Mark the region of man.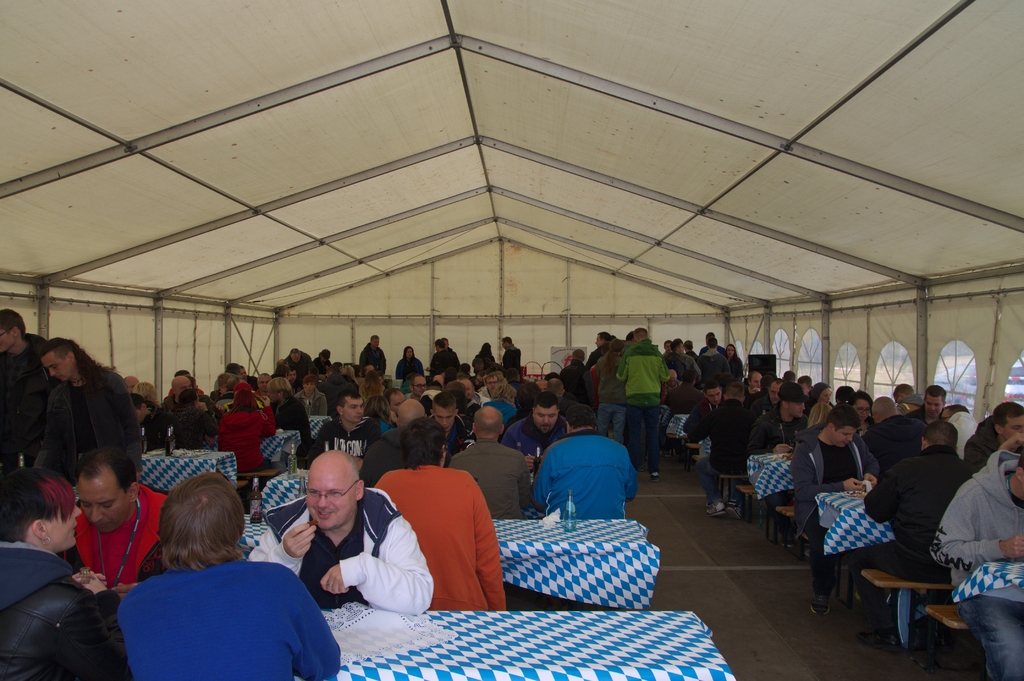
Region: box(401, 373, 428, 403).
